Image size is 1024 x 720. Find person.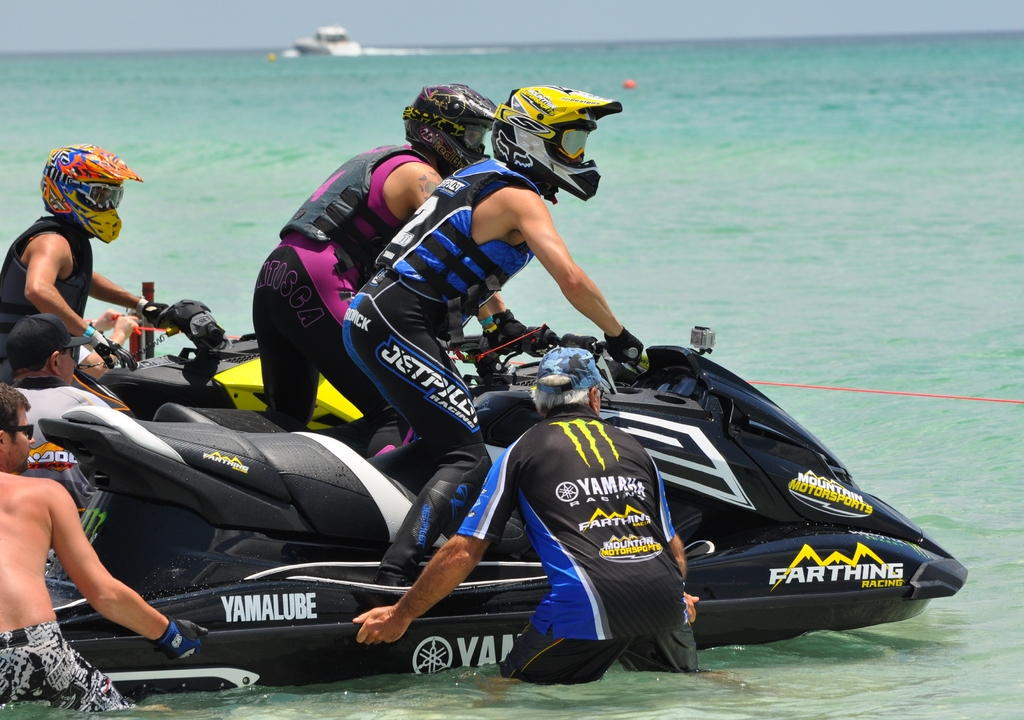
crop(0, 382, 209, 719).
